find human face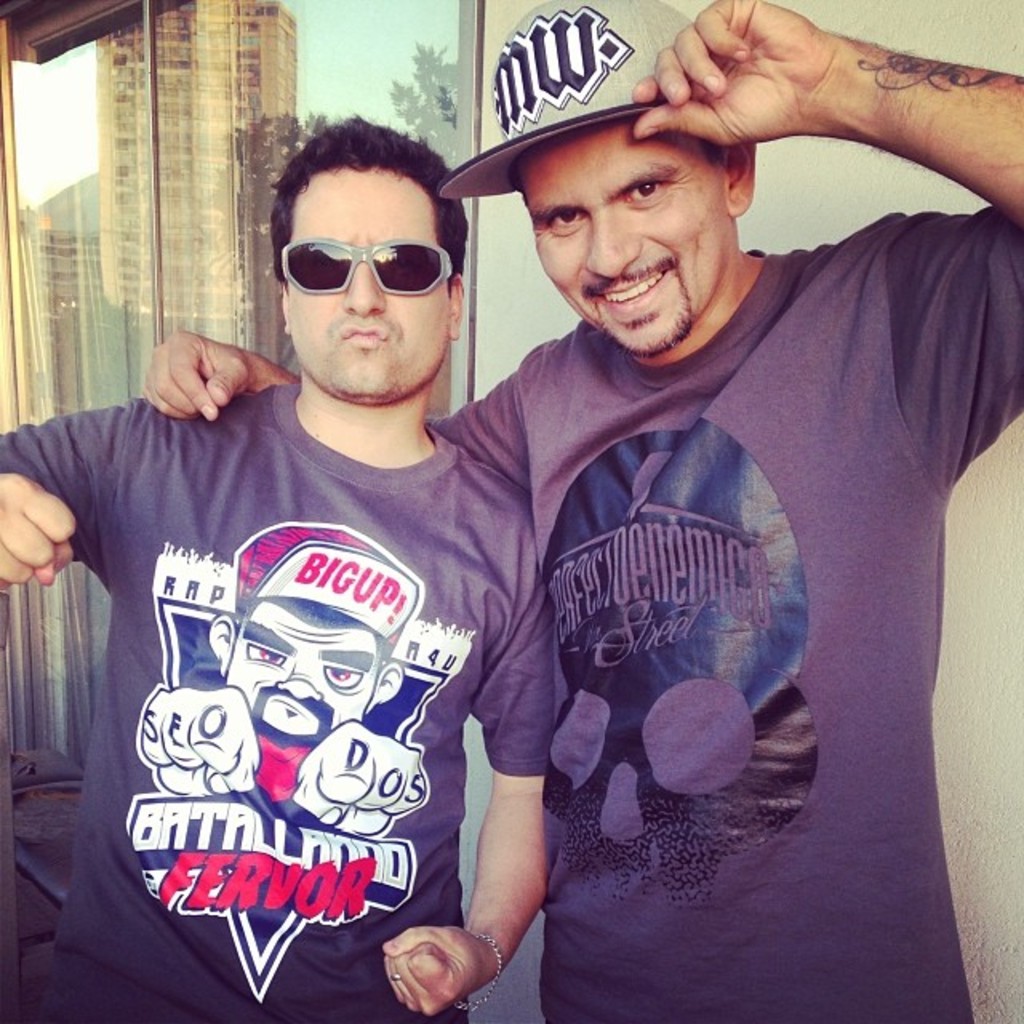
box=[520, 128, 730, 354]
